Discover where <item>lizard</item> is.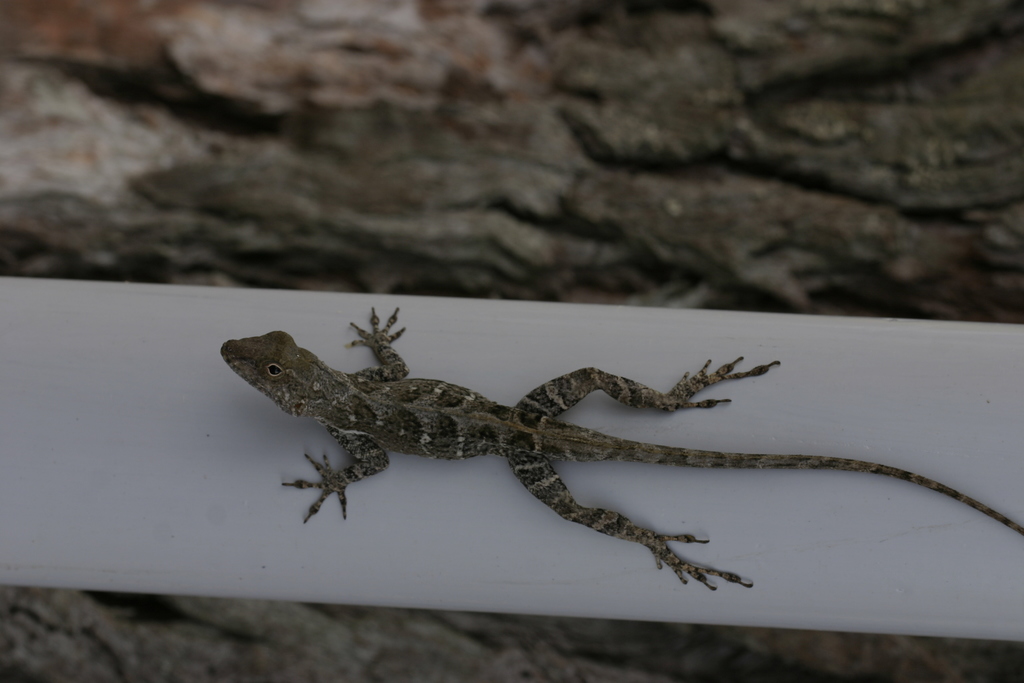
Discovered at [218, 306, 1019, 596].
